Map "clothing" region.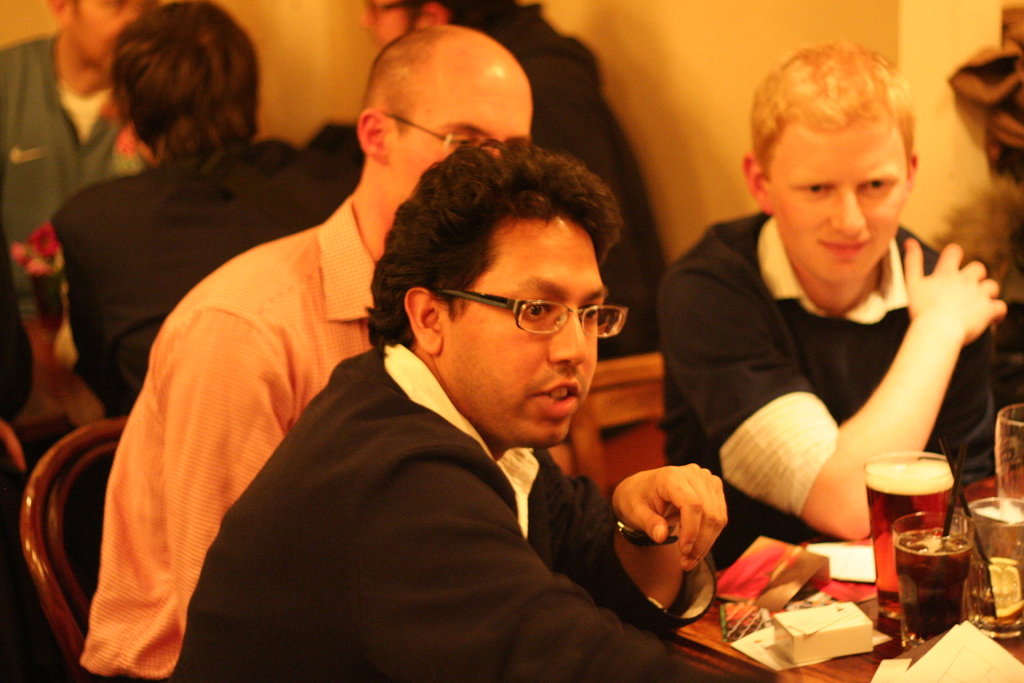
Mapped to region(40, 117, 367, 417).
